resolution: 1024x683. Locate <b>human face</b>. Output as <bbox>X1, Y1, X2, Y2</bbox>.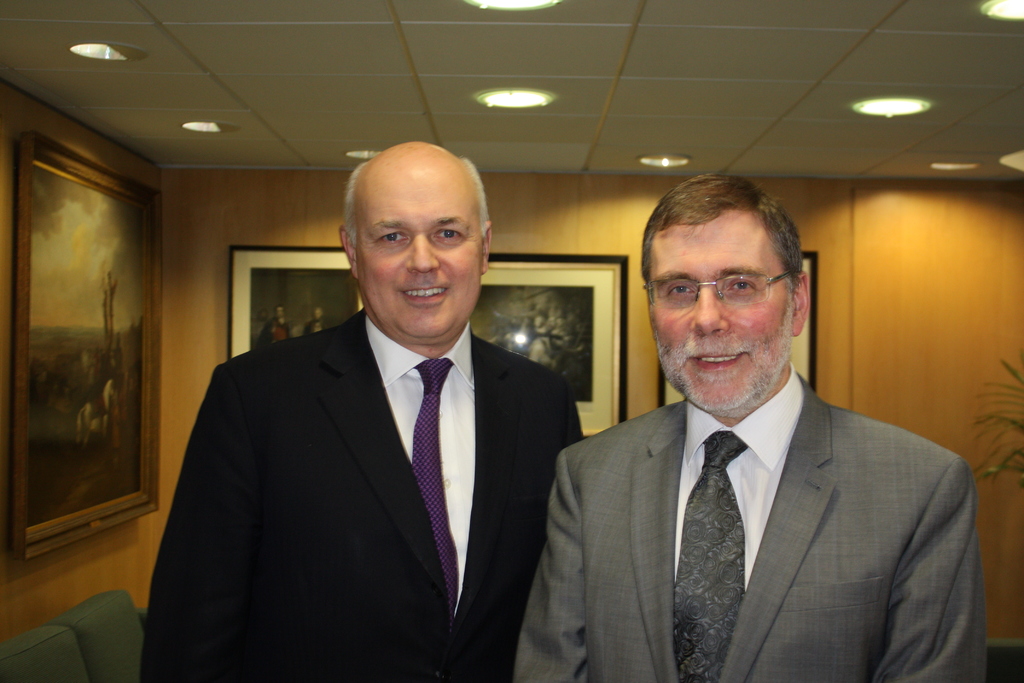
<bbox>354, 162, 485, 342</bbox>.
